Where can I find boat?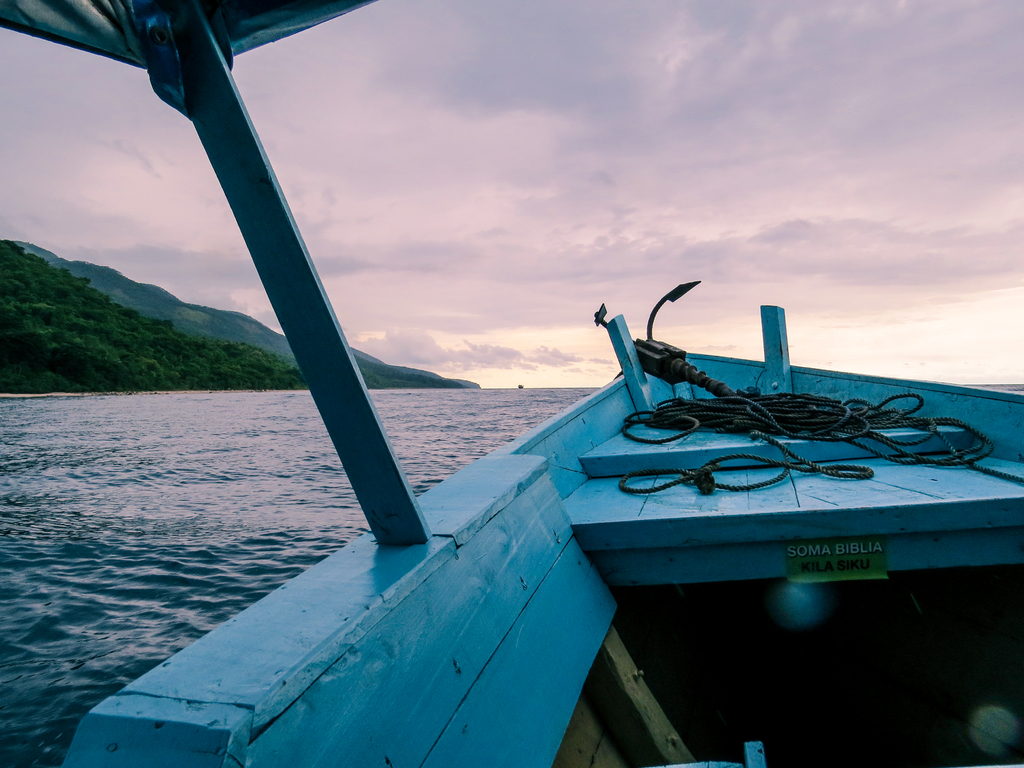
You can find it at bbox=[73, 204, 1023, 755].
